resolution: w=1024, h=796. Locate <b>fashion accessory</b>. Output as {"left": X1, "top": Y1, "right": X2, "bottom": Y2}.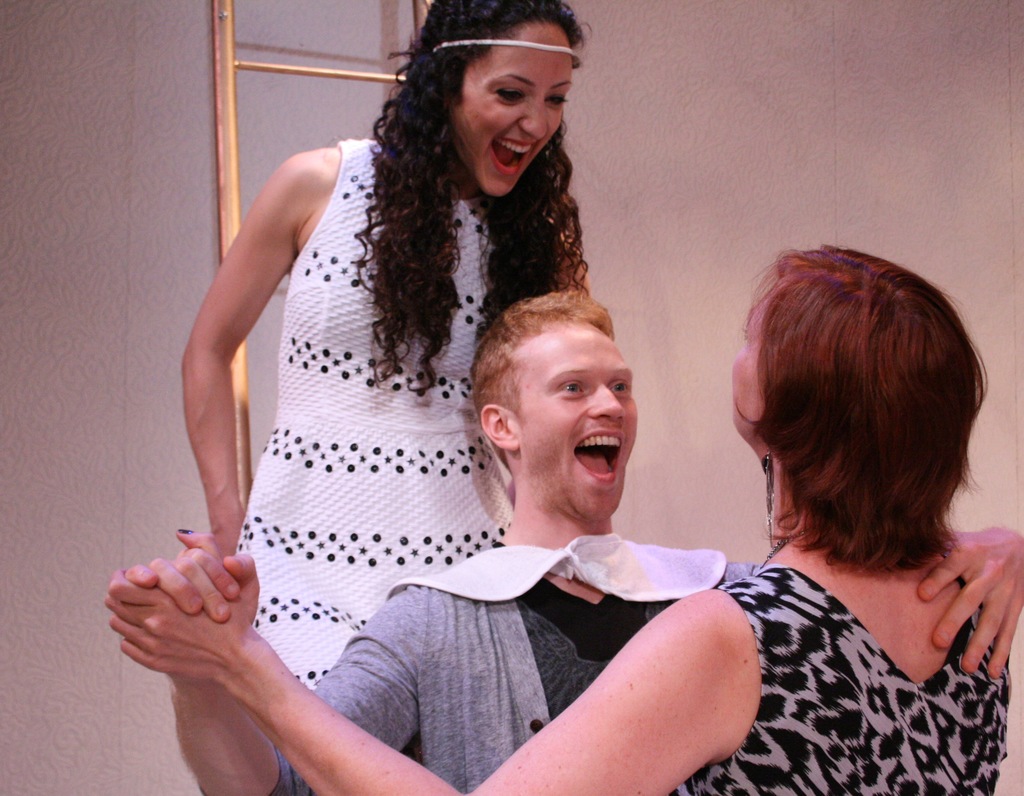
{"left": 755, "top": 528, "right": 818, "bottom": 570}.
